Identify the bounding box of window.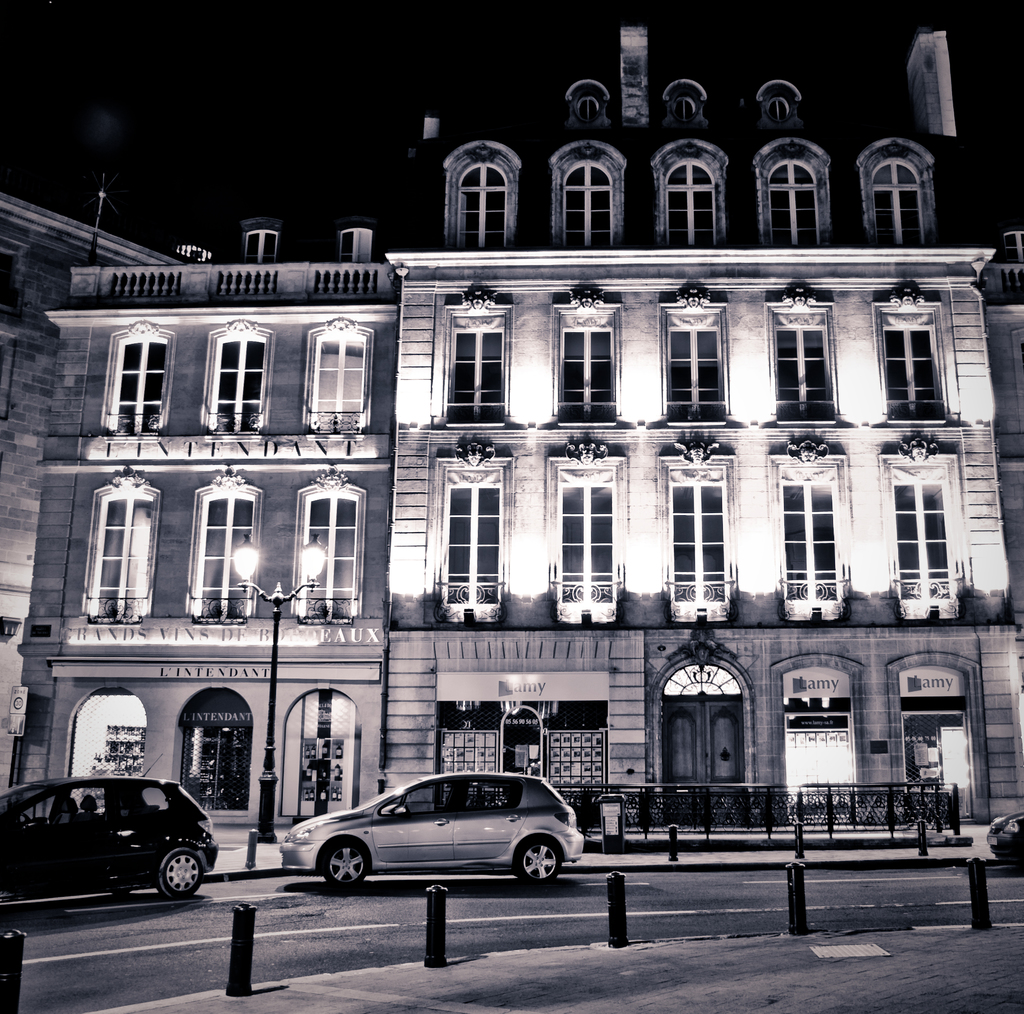
l=215, t=333, r=255, b=439.
